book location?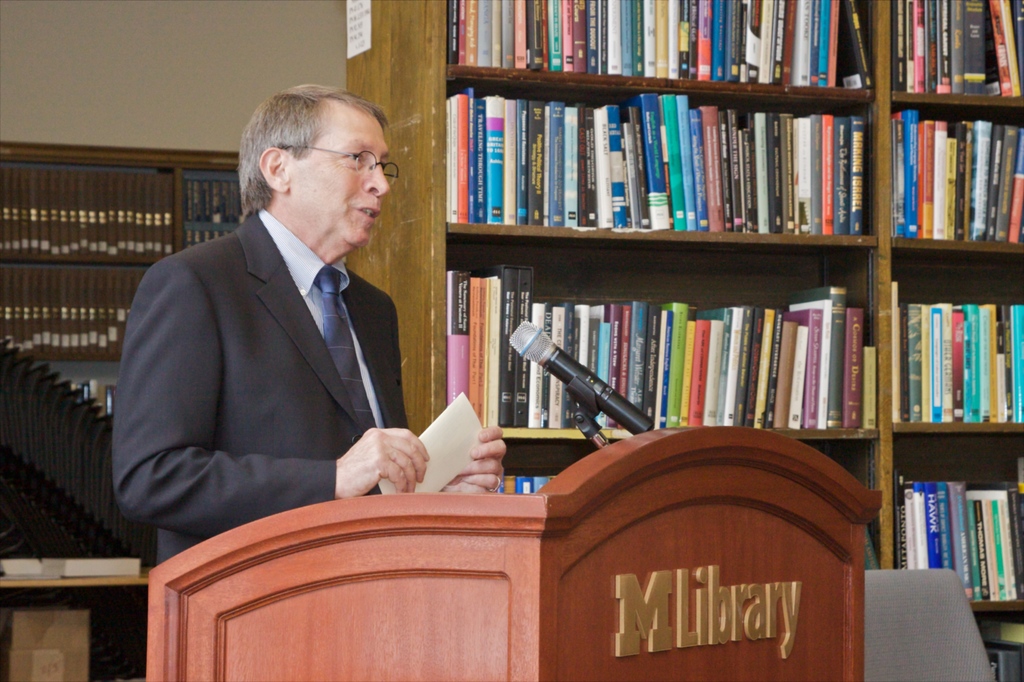
locate(488, 475, 556, 498)
